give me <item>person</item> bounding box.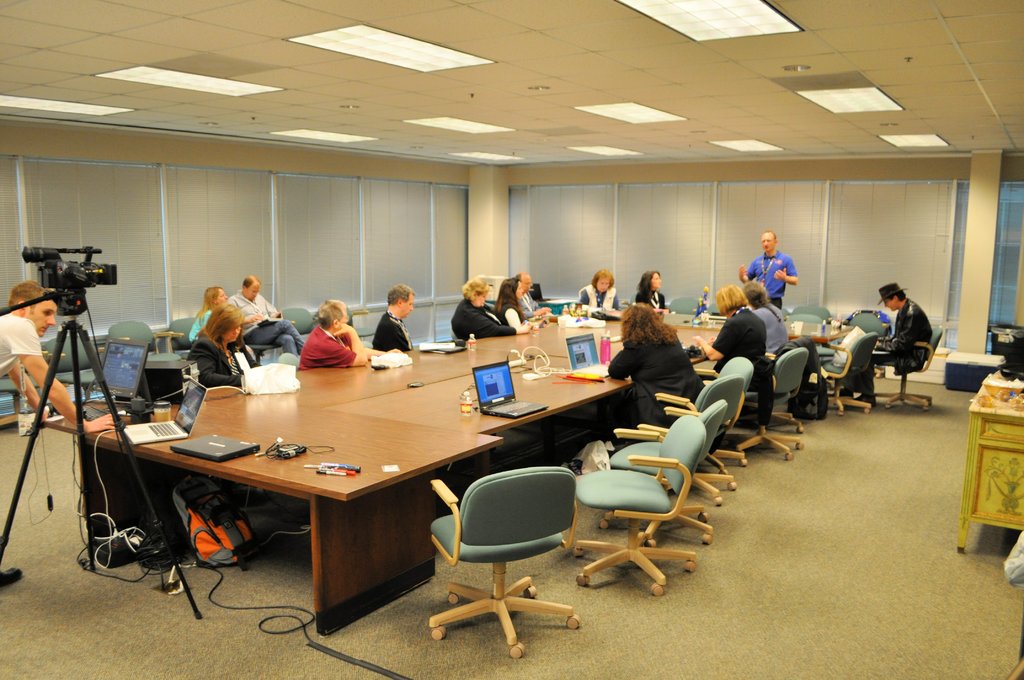
(left=294, top=294, right=374, bottom=374).
